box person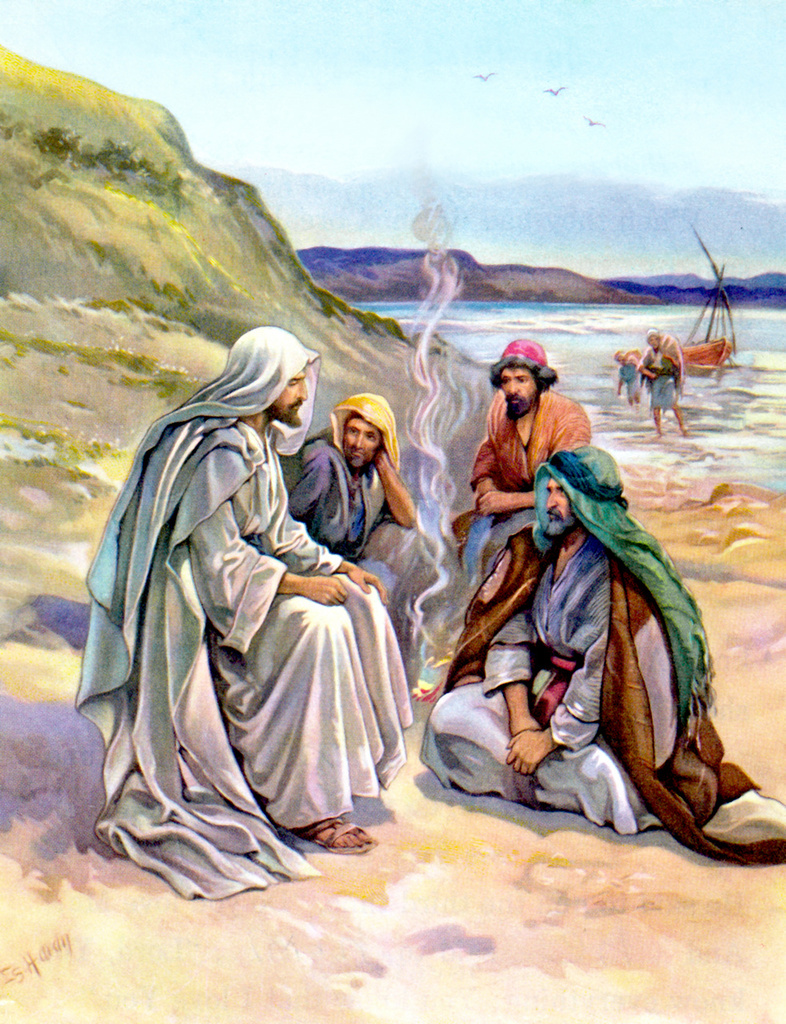
BBox(637, 323, 690, 434)
